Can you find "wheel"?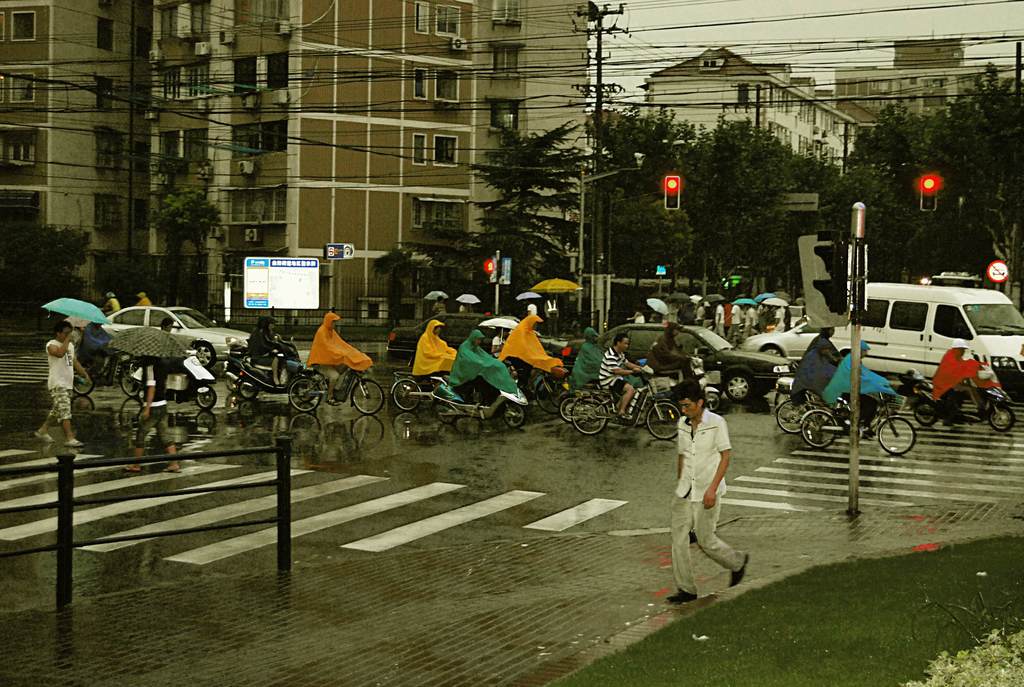
Yes, bounding box: pyautogui.locateOnScreen(286, 371, 324, 417).
